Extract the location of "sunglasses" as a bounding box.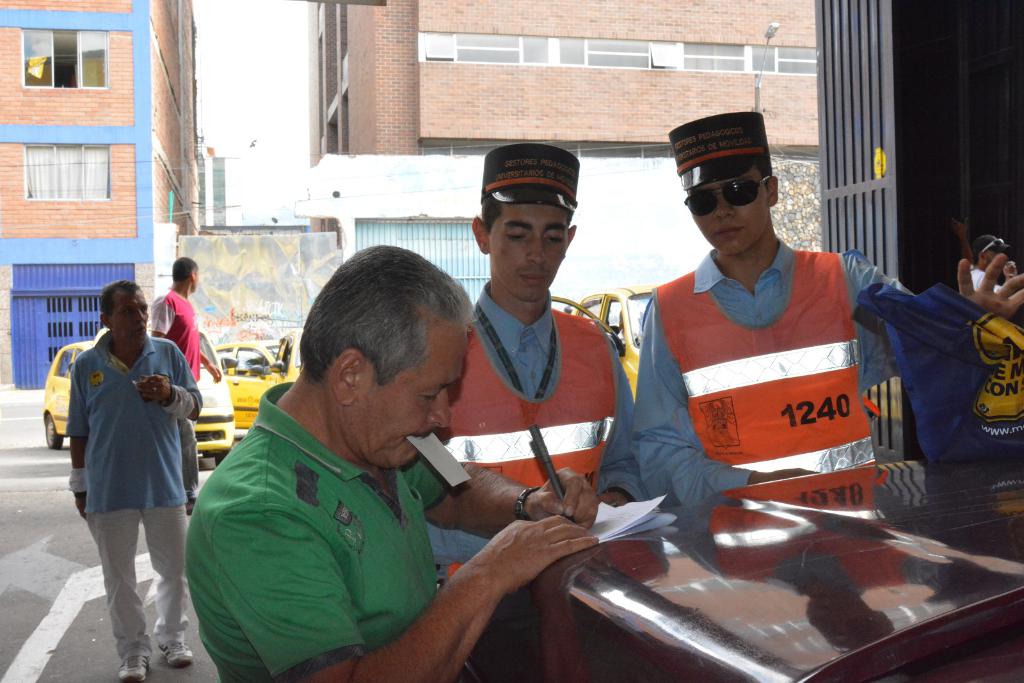
bbox(984, 236, 1004, 253).
